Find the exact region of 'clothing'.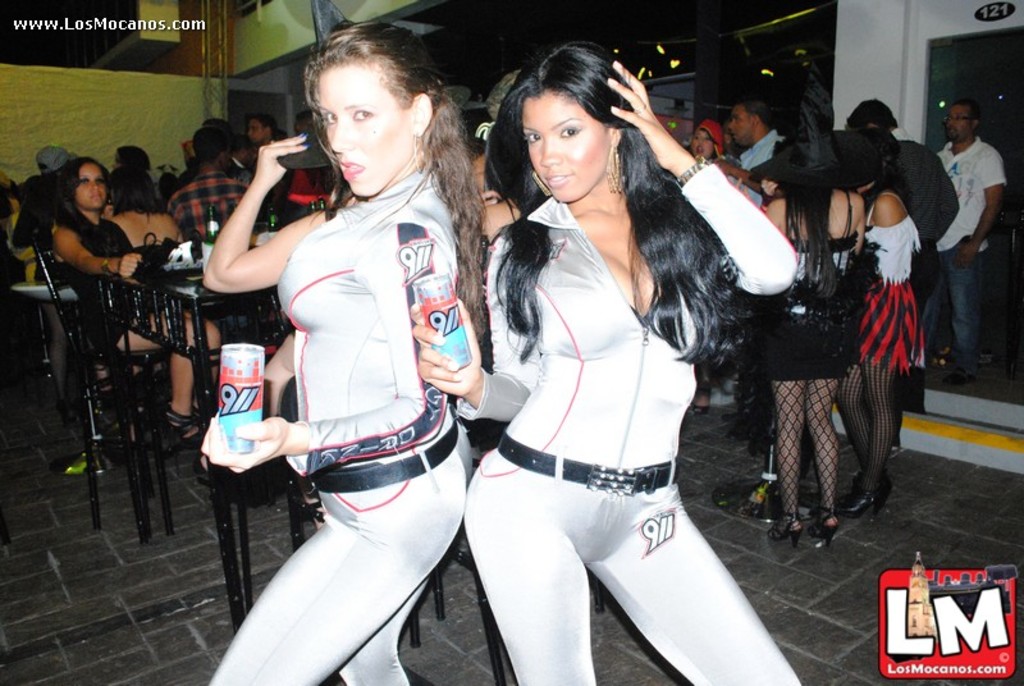
Exact region: left=474, top=192, right=776, bottom=637.
